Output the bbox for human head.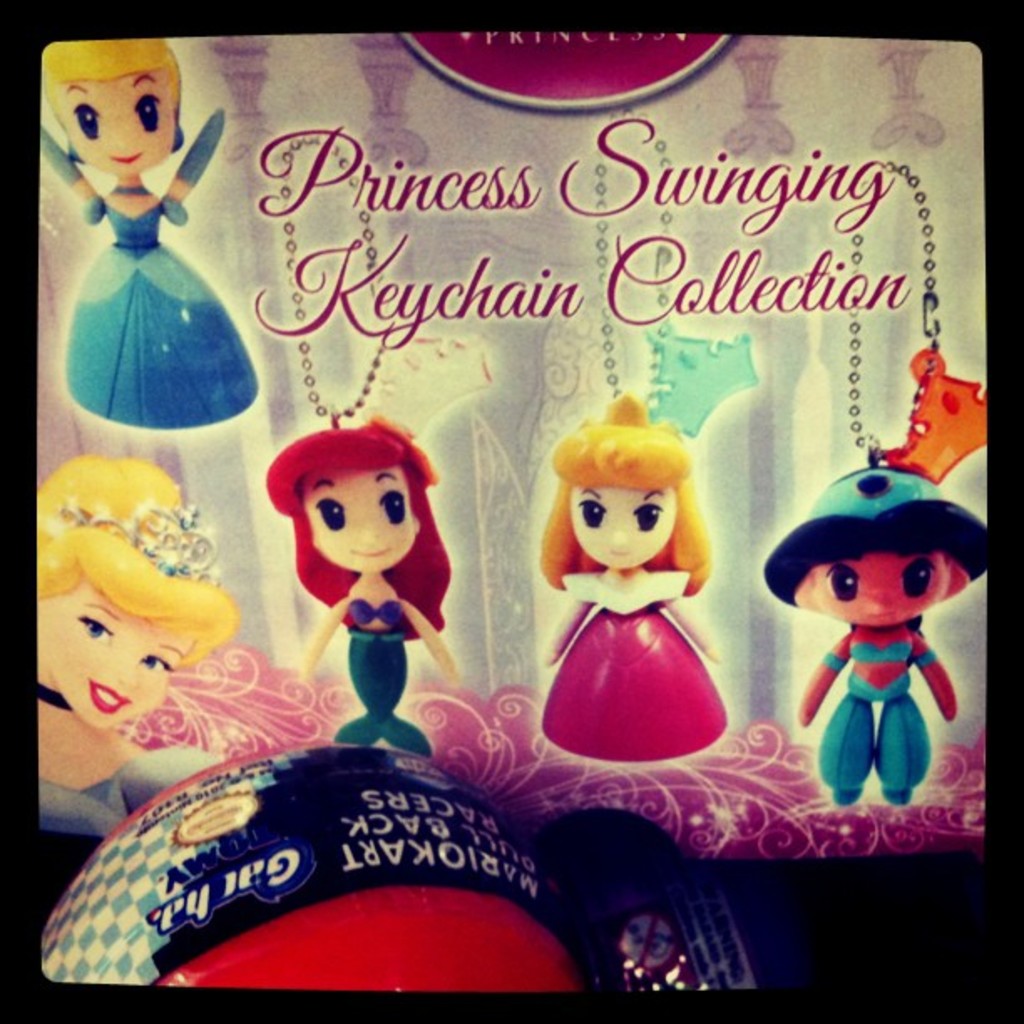
detection(33, 38, 177, 171).
